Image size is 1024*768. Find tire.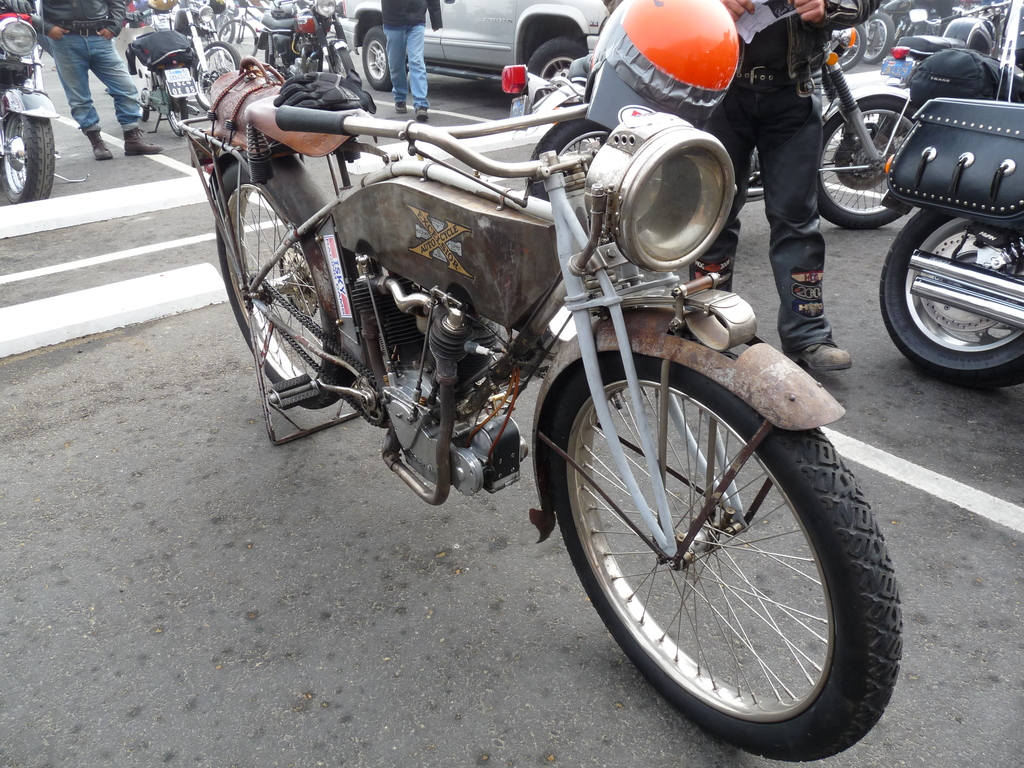
bbox=[335, 18, 347, 40].
